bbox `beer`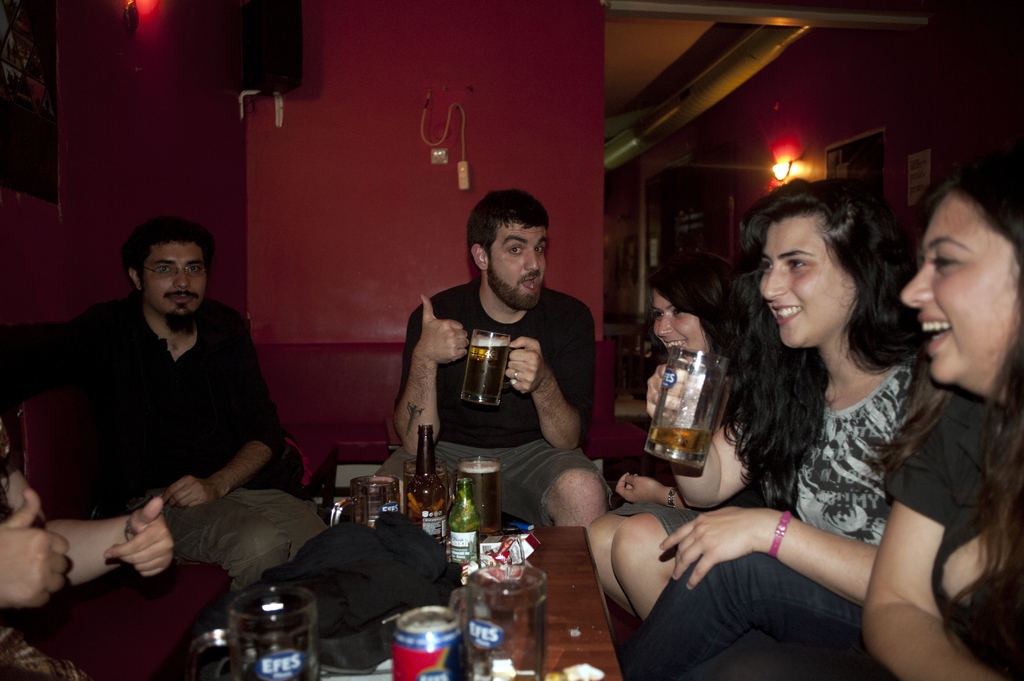
[left=637, top=344, right=721, bottom=474]
